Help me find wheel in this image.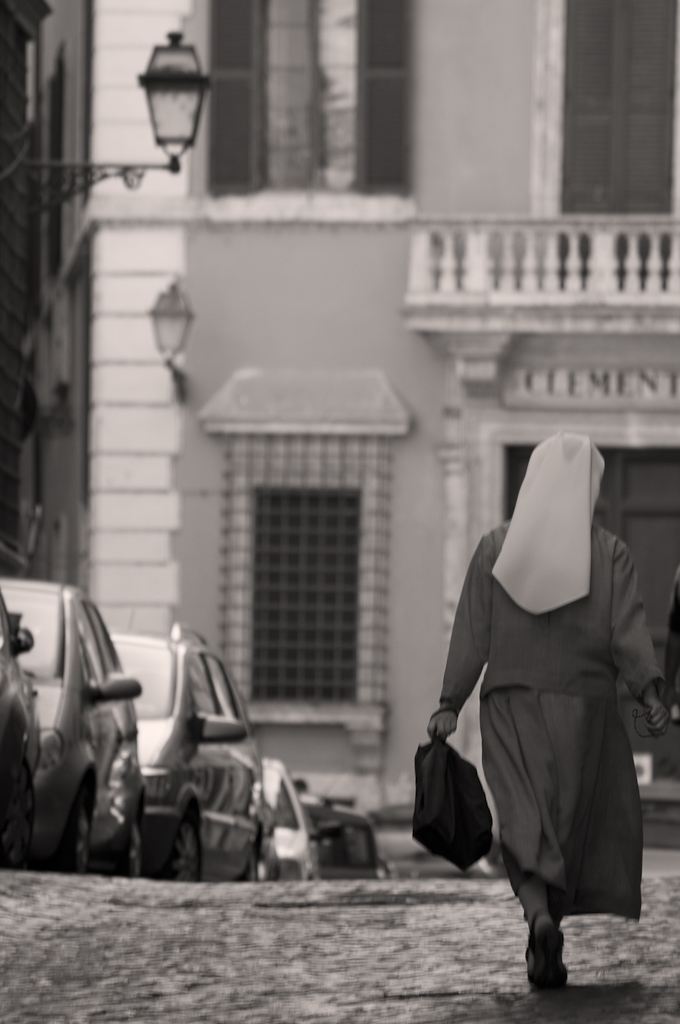
Found it: rect(108, 798, 149, 879).
